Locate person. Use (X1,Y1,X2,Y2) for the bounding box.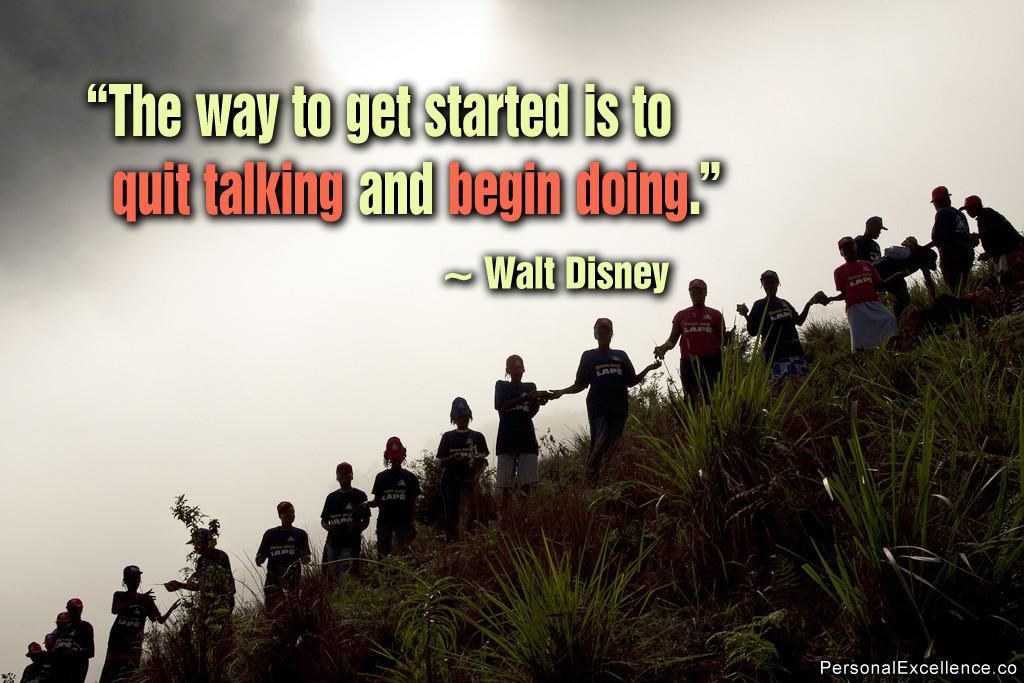
(489,346,550,508).
